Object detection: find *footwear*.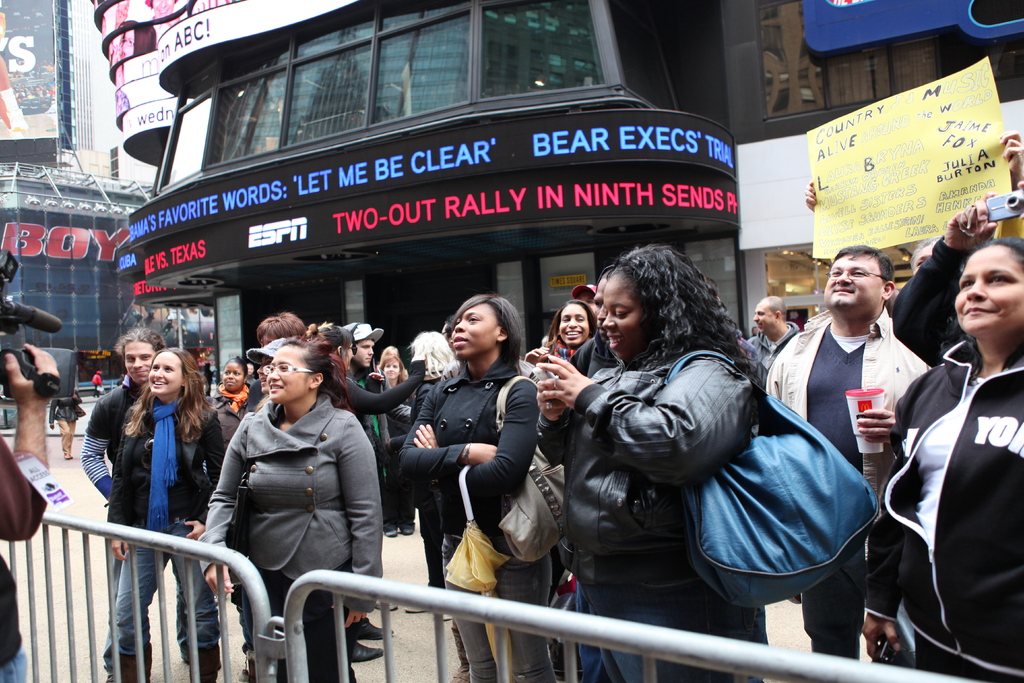
347,638,384,661.
